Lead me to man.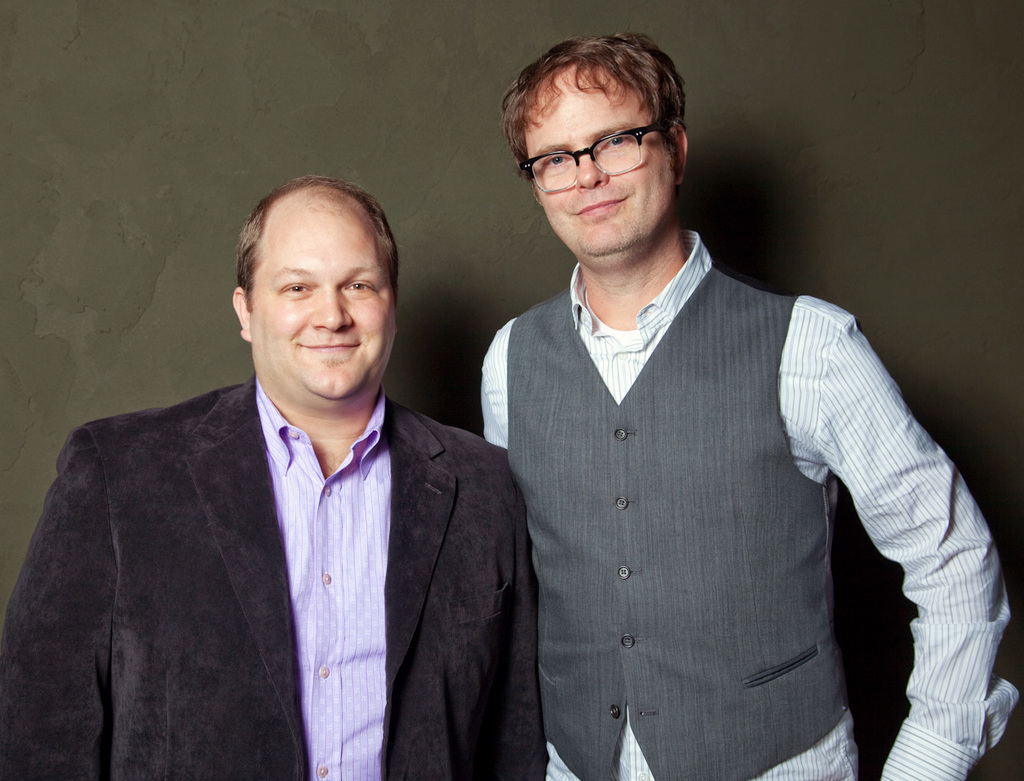
Lead to {"left": 477, "top": 34, "right": 1017, "bottom": 780}.
